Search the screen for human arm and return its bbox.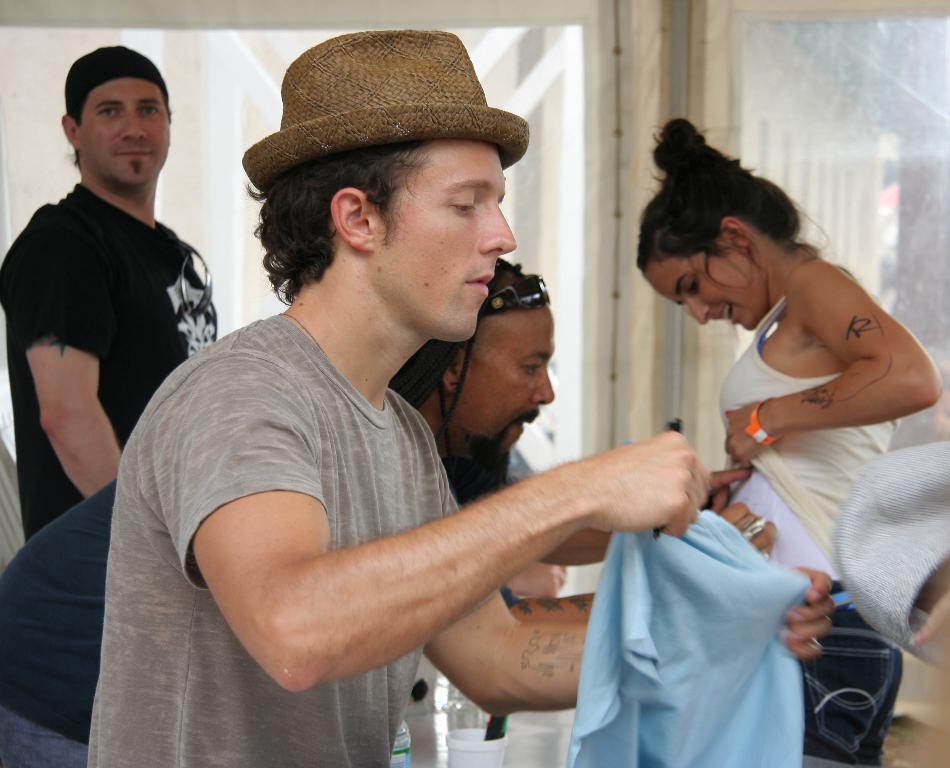
Found: <box>834,364,949,674</box>.
